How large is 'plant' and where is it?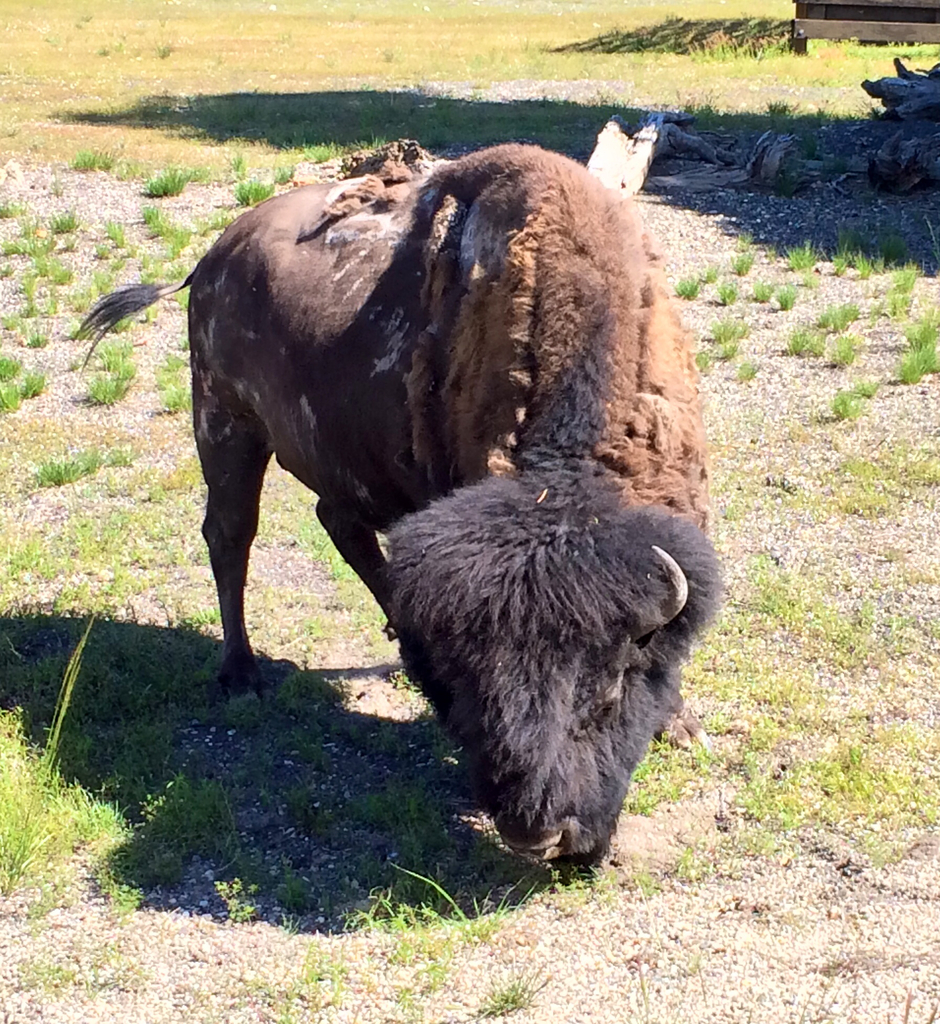
Bounding box: <box>739,361,760,378</box>.
